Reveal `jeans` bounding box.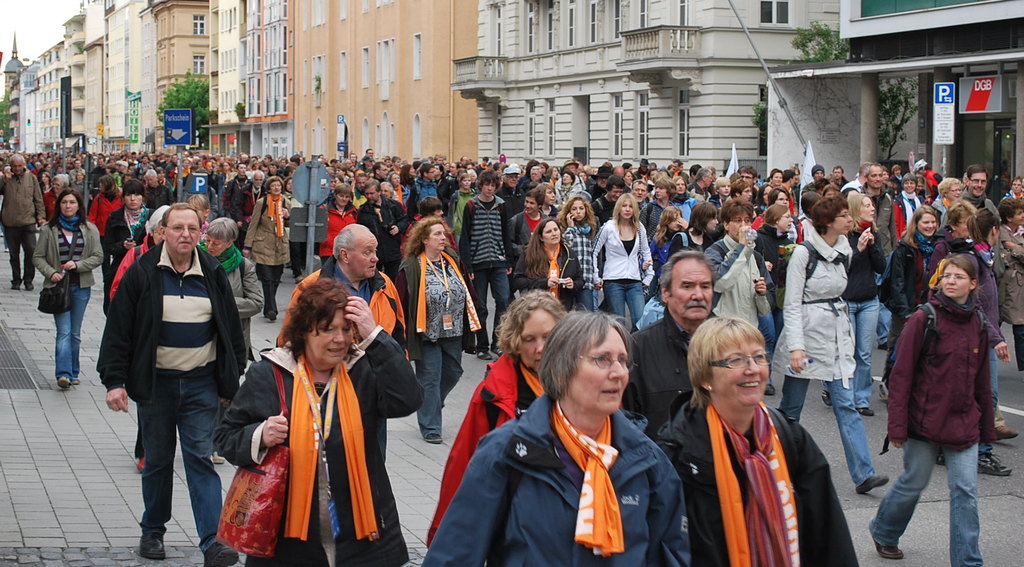
Revealed: [122, 375, 218, 552].
